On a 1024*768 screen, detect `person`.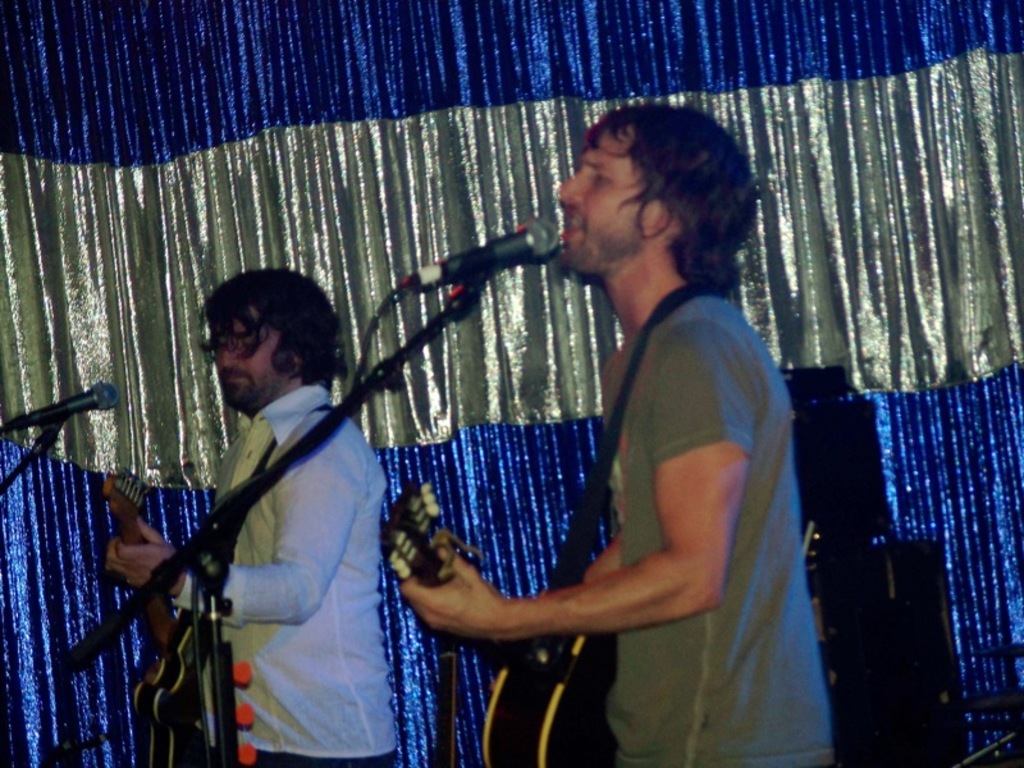
bbox=[145, 244, 396, 763].
